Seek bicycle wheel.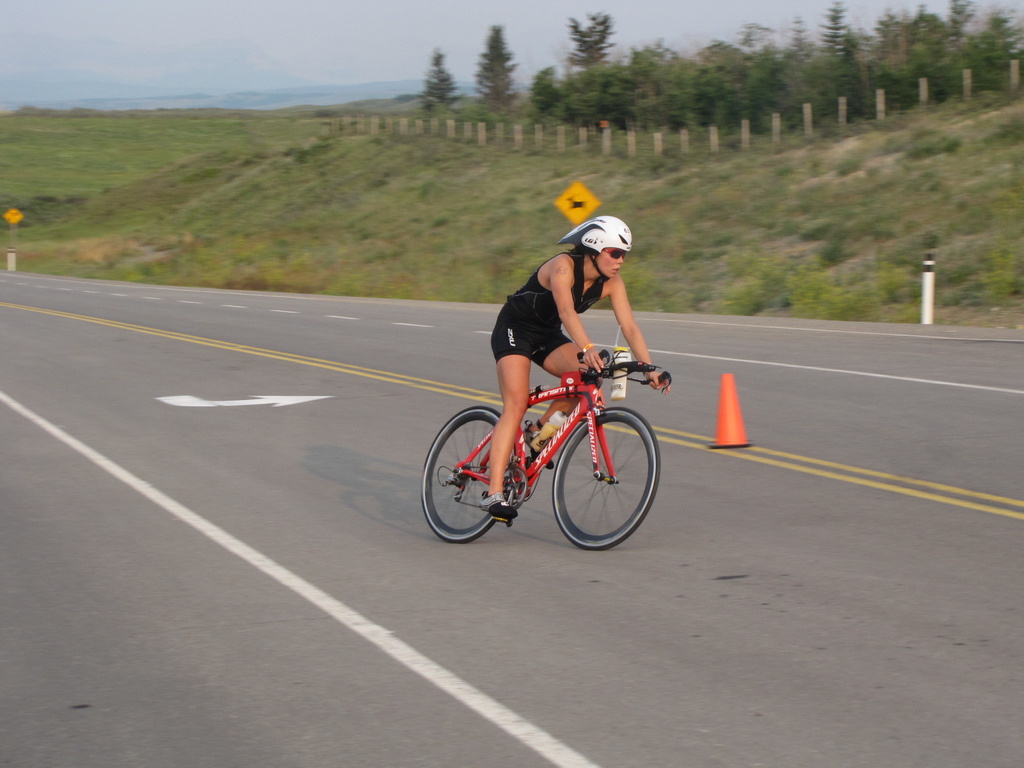
bbox=[544, 404, 659, 550].
